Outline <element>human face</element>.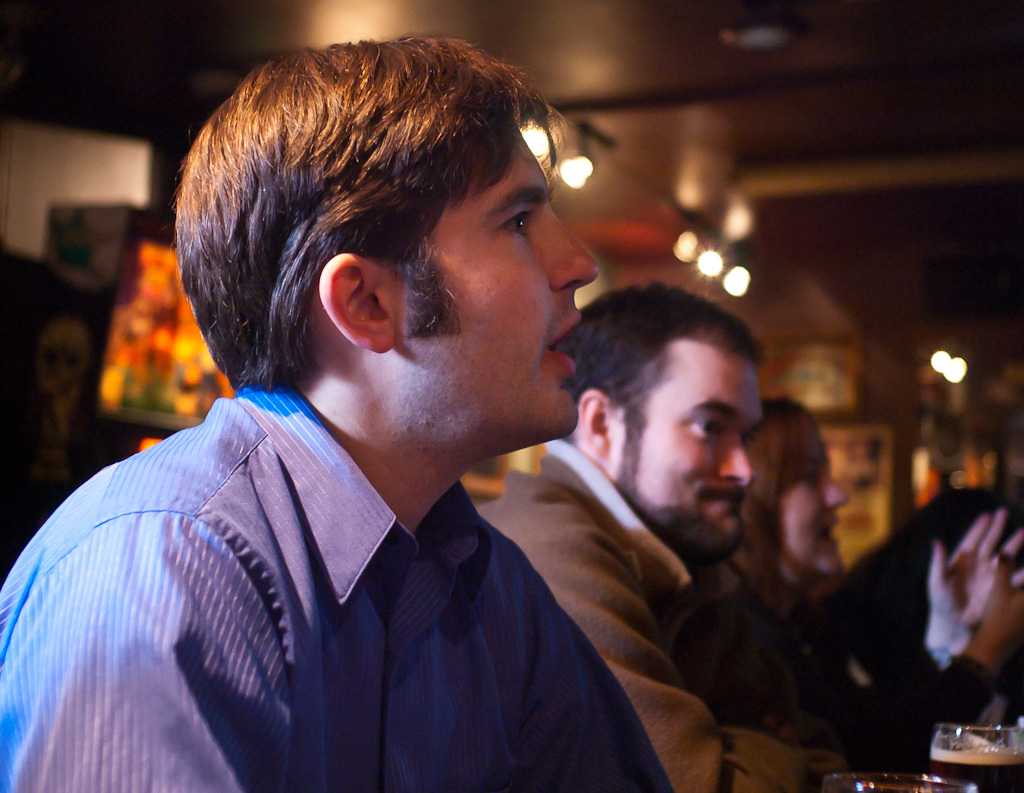
Outline: left=615, top=326, right=754, bottom=559.
